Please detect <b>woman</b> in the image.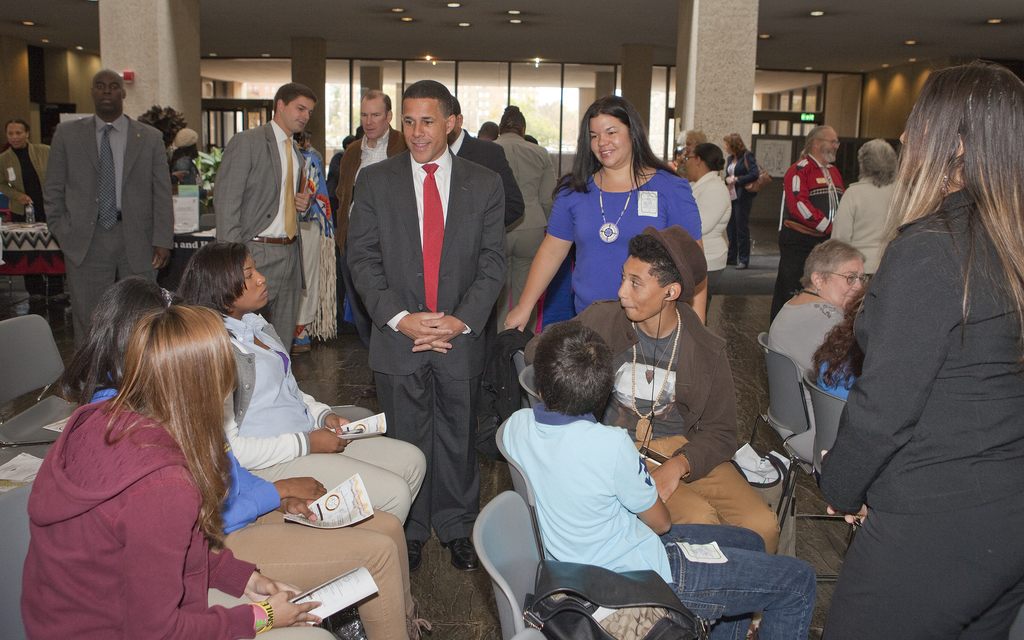
723:137:758:266.
